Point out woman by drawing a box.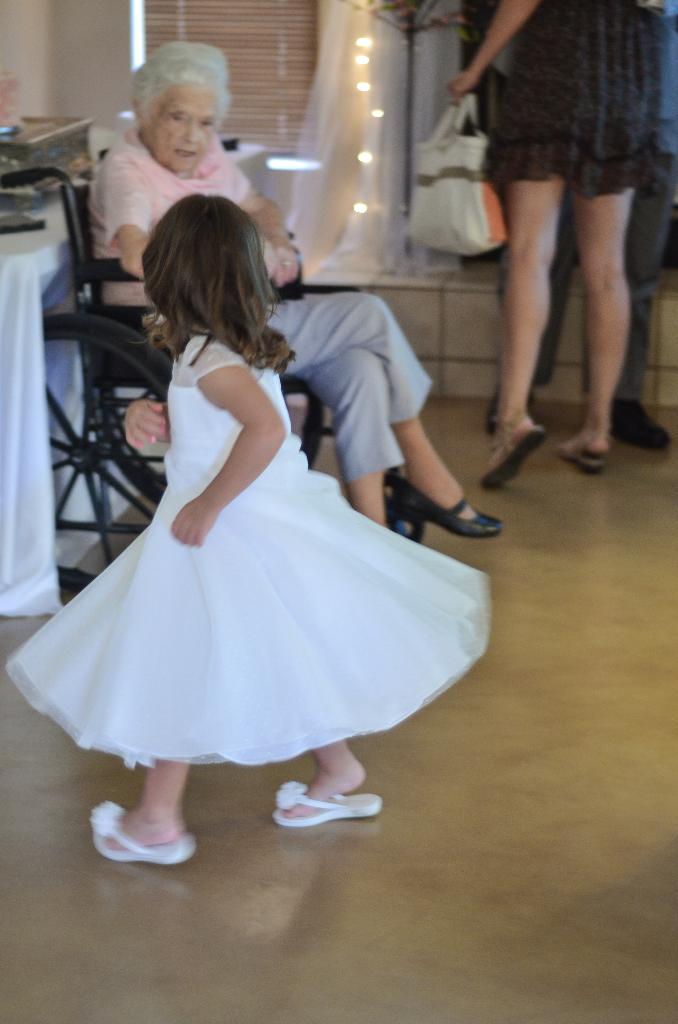
440:0:670:491.
